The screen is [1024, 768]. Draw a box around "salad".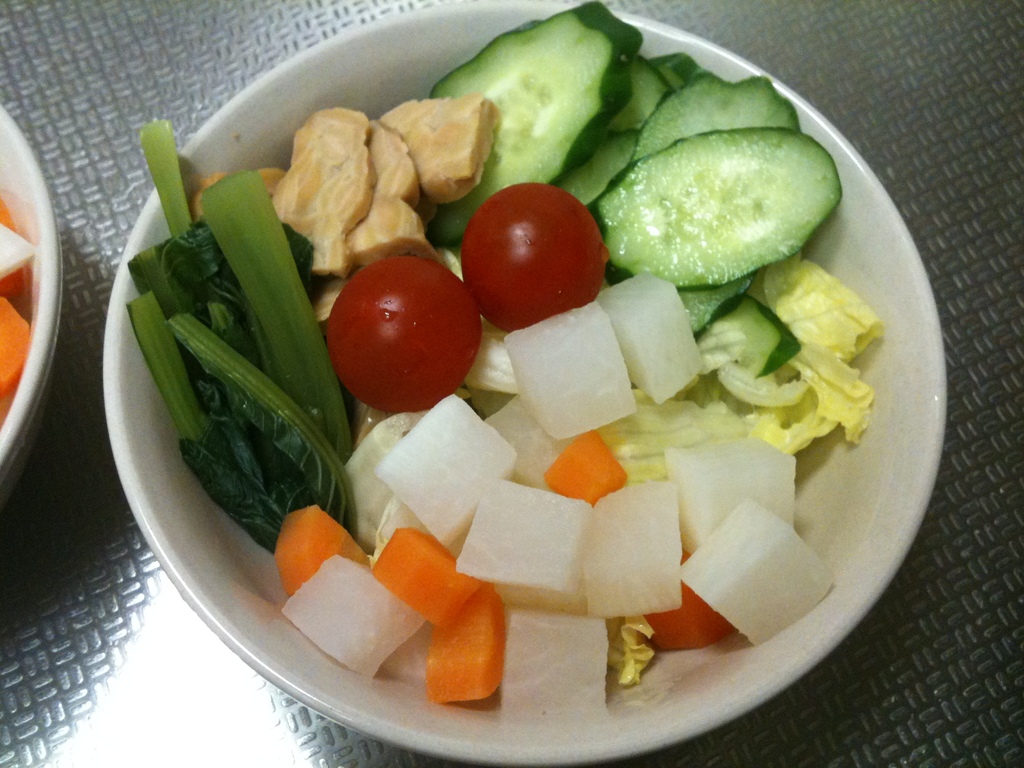
l=0, t=166, r=38, b=415.
